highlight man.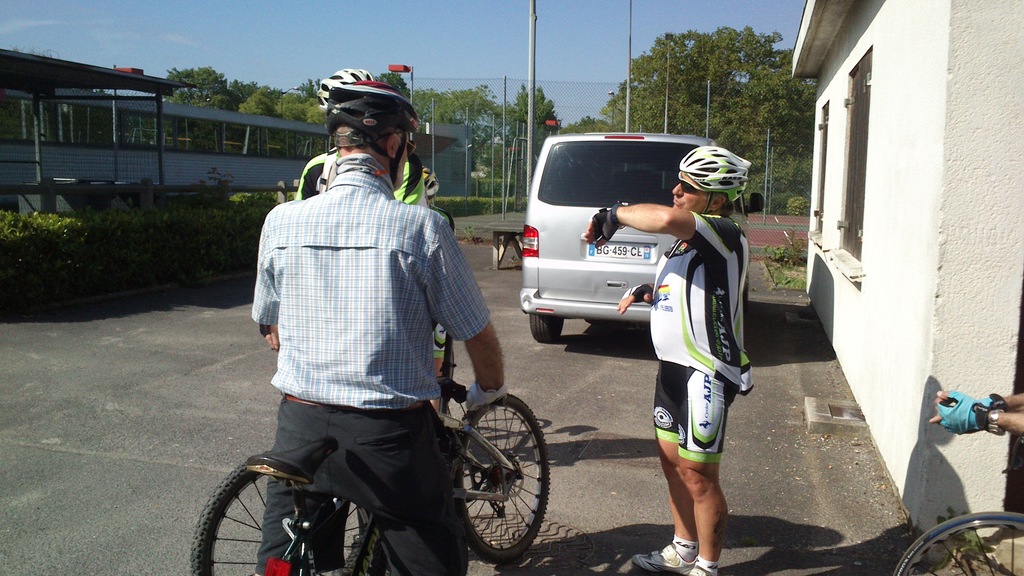
Highlighted region: 252/77/516/575.
